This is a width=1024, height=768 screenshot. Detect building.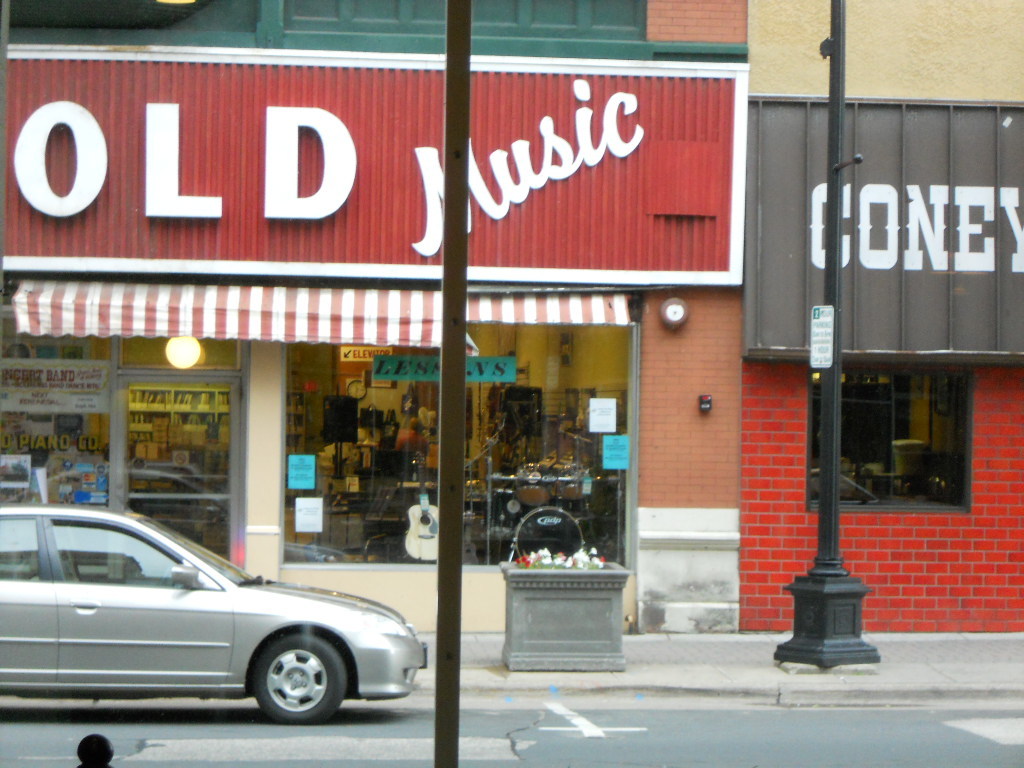
(left=3, top=0, right=1023, bottom=641).
